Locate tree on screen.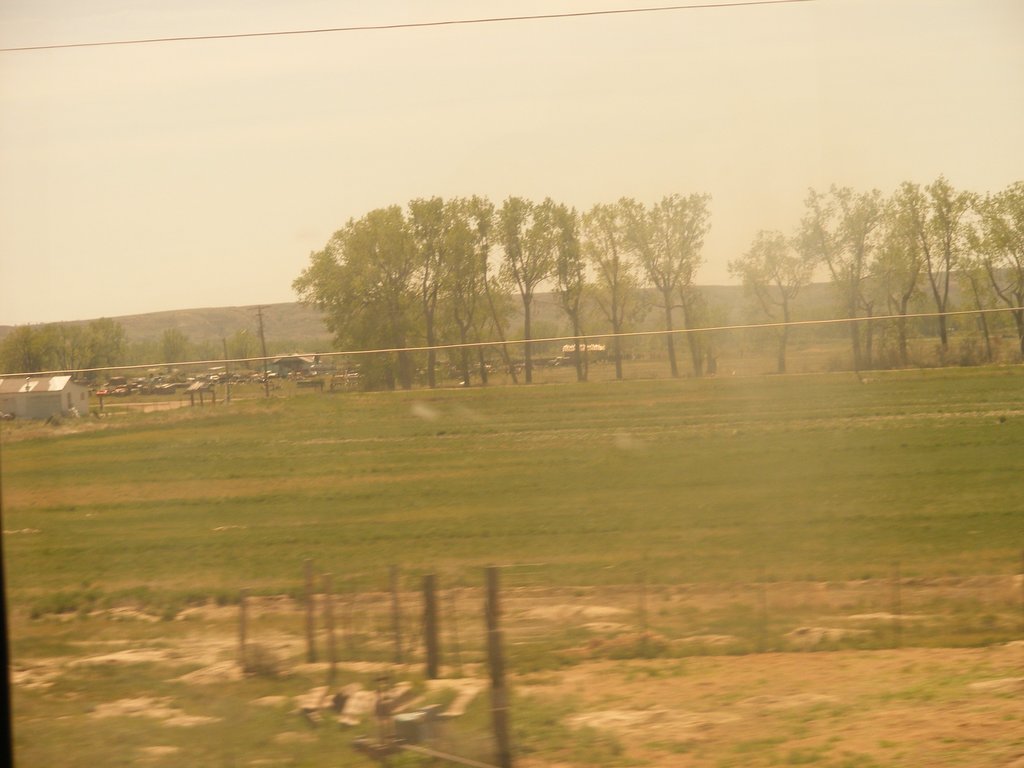
On screen at crop(217, 307, 246, 401).
